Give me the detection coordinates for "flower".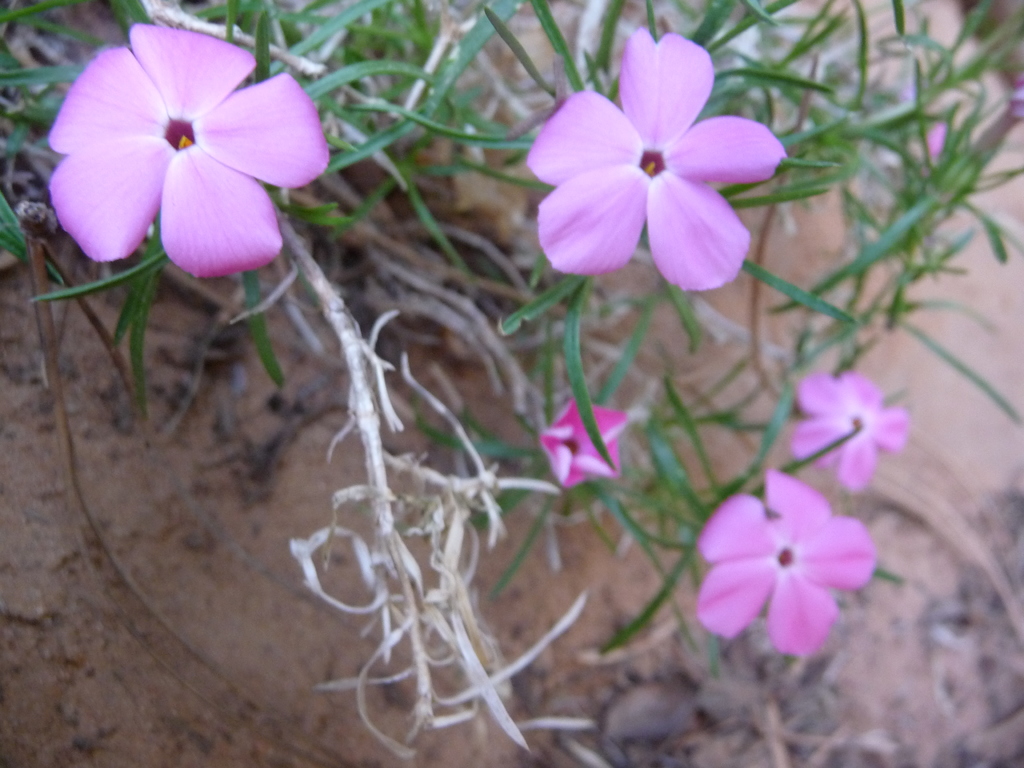
689:467:886:659.
